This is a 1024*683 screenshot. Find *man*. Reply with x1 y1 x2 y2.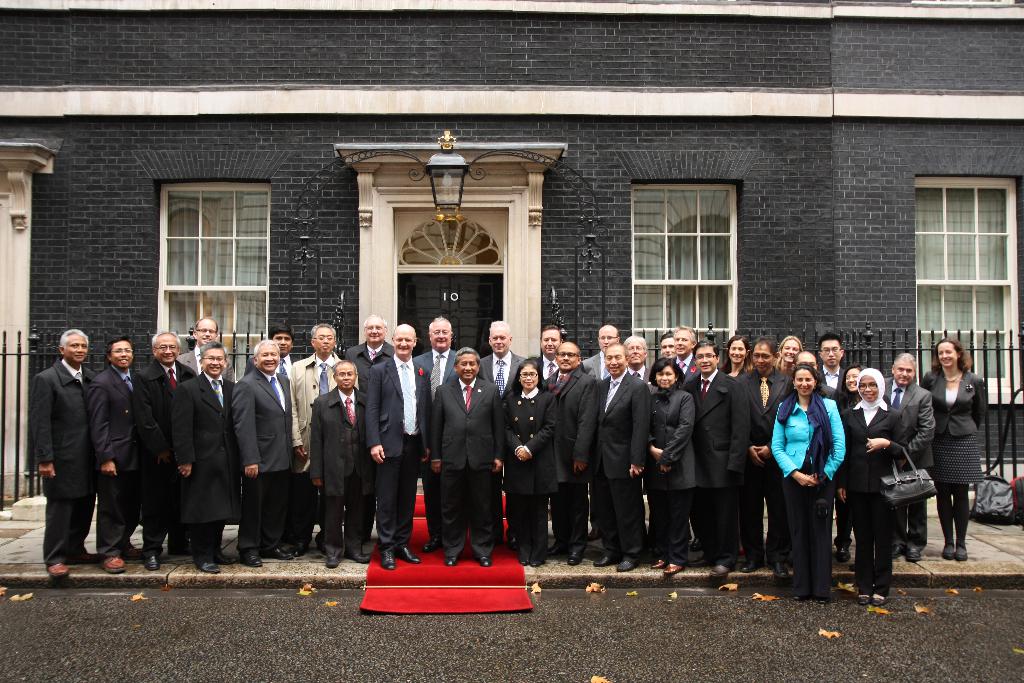
289 322 357 549.
